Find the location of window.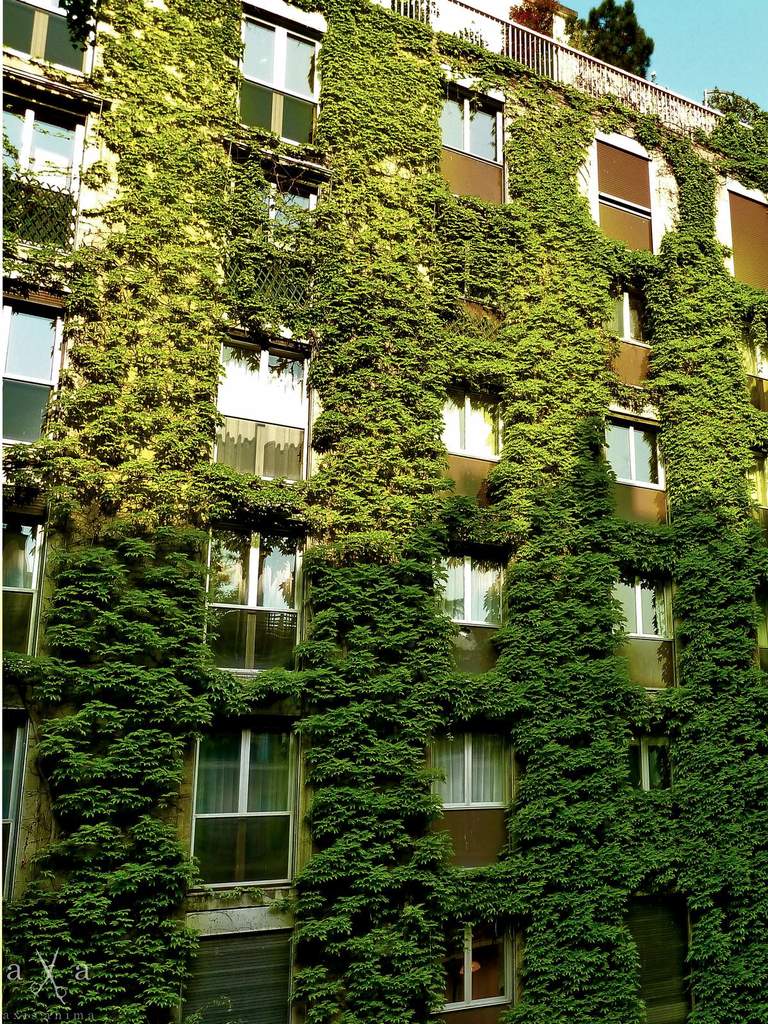
Location: x1=235 y1=158 x2=321 y2=259.
